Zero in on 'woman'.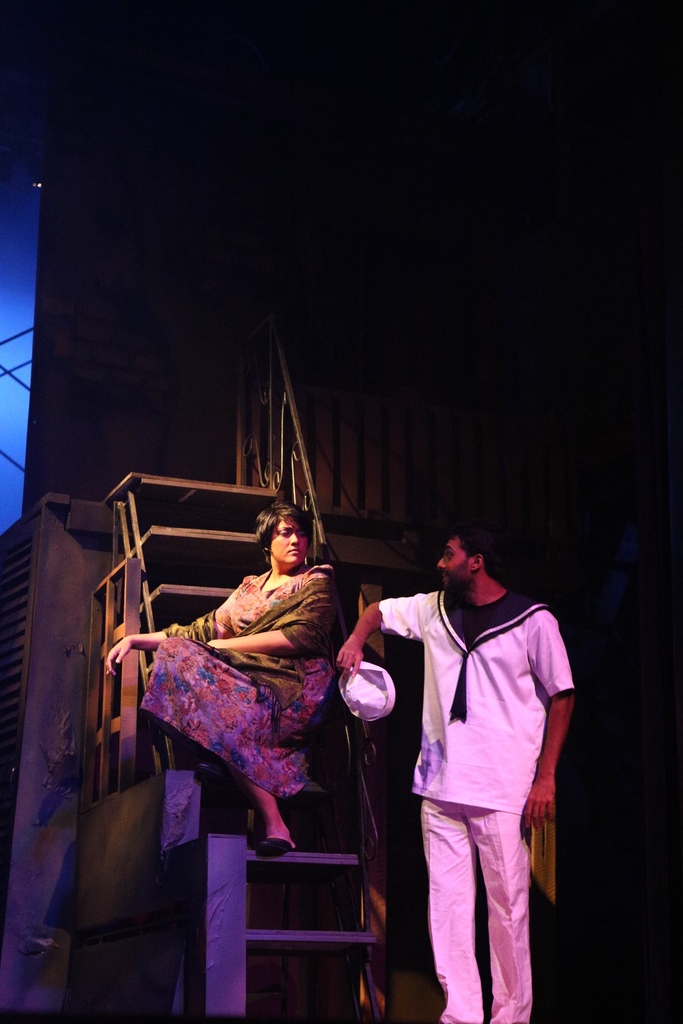
Zeroed in: (x1=115, y1=516, x2=347, y2=879).
